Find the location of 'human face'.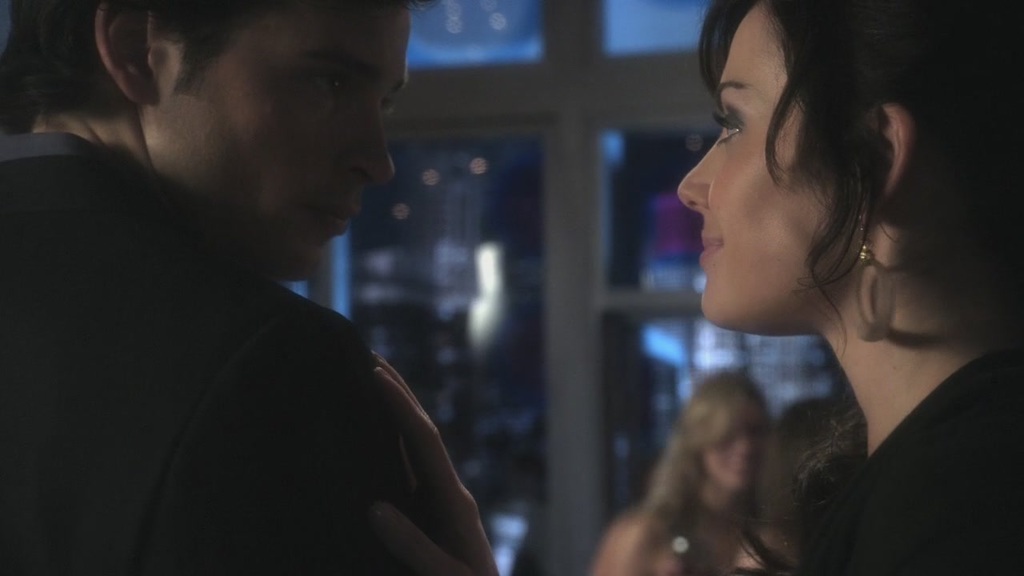
Location: detection(694, 416, 765, 497).
